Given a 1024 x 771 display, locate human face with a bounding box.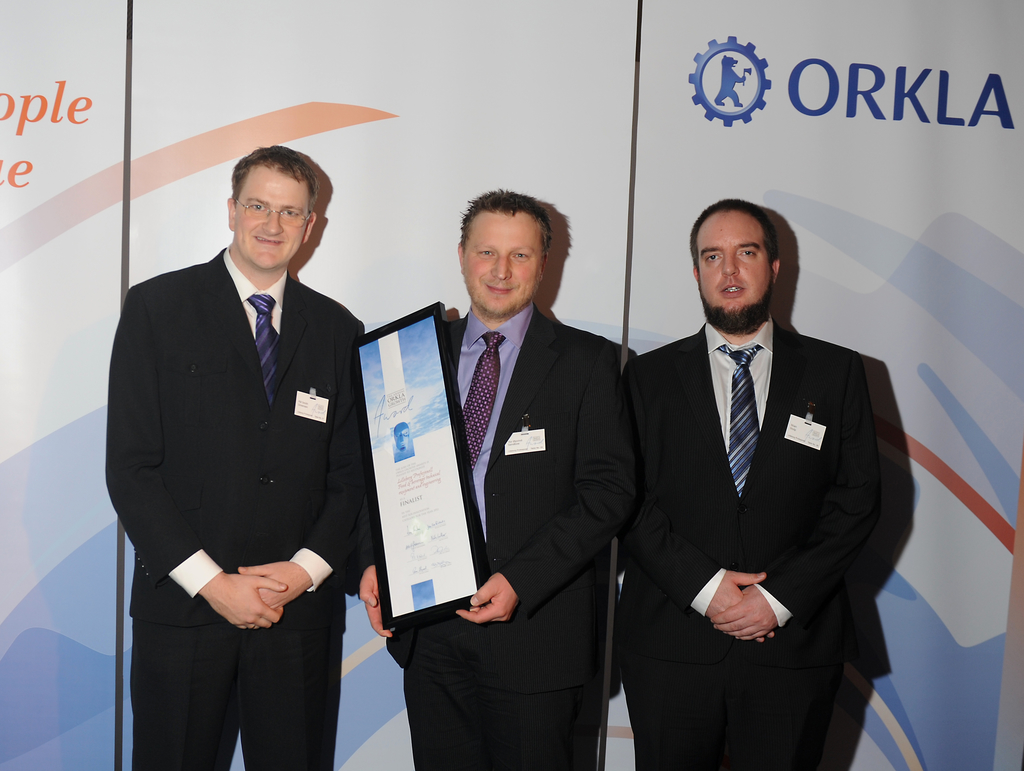
Located: x1=695, y1=213, x2=779, y2=324.
